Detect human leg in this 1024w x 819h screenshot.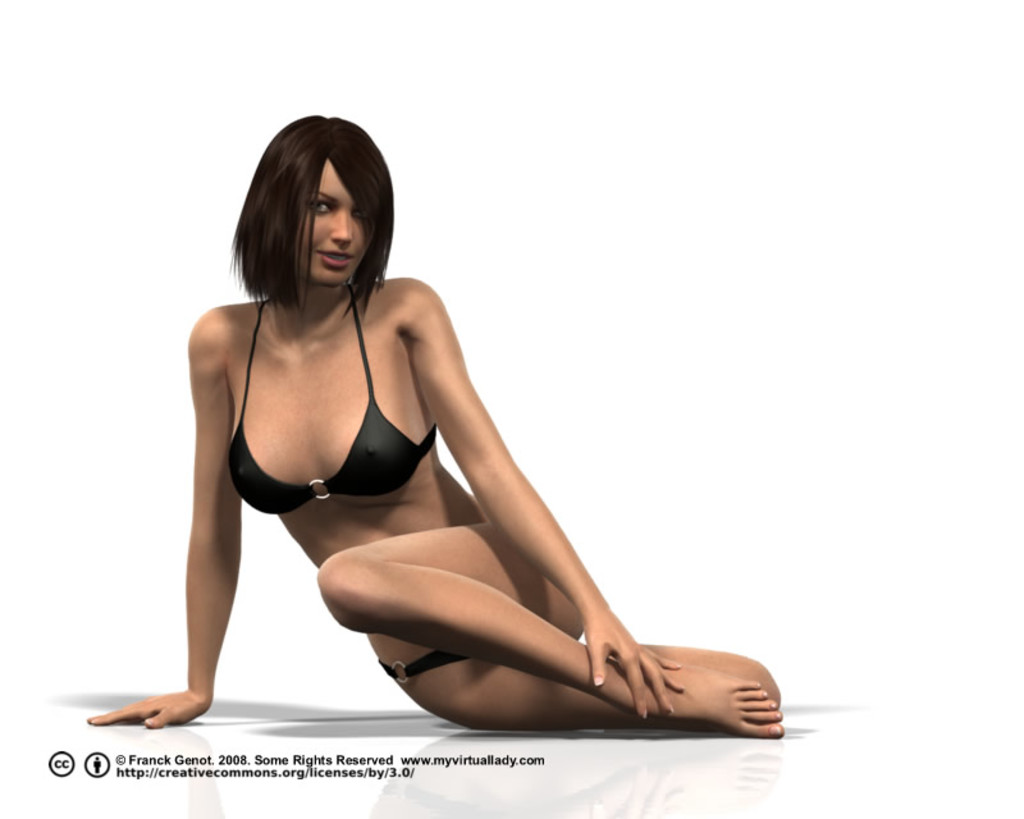
Detection: rect(315, 514, 783, 741).
